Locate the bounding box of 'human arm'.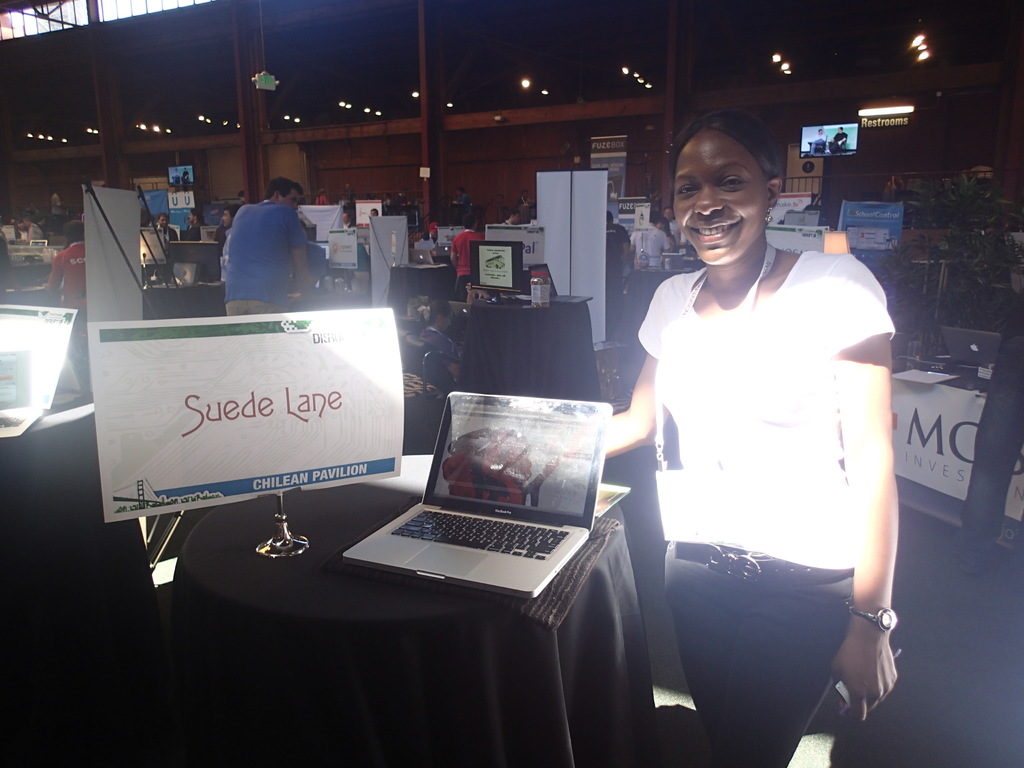
Bounding box: box(826, 247, 911, 724).
